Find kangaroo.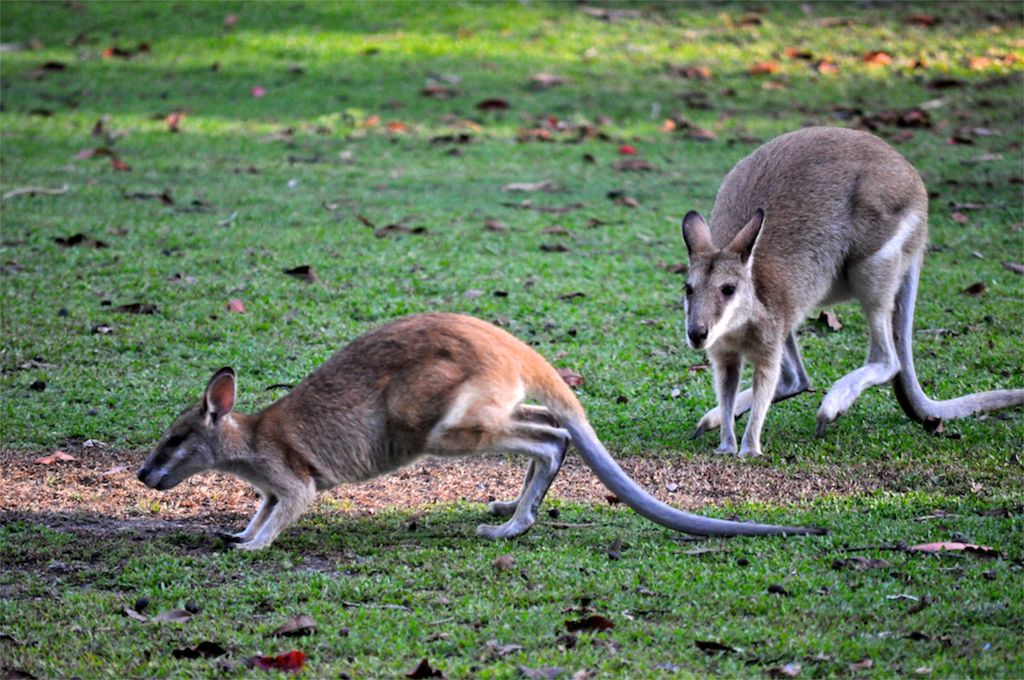
(141,312,832,549).
